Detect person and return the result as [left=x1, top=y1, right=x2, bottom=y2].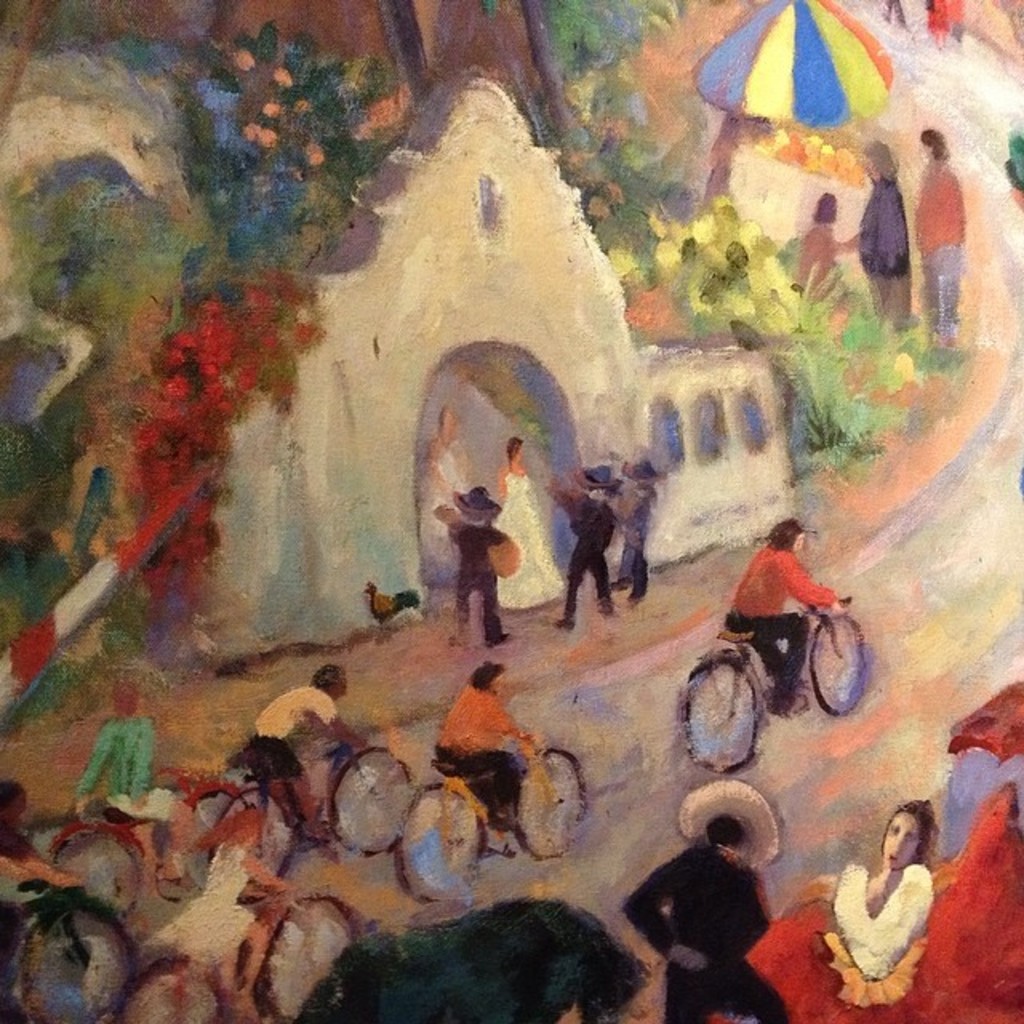
[left=74, top=670, right=194, bottom=888].
